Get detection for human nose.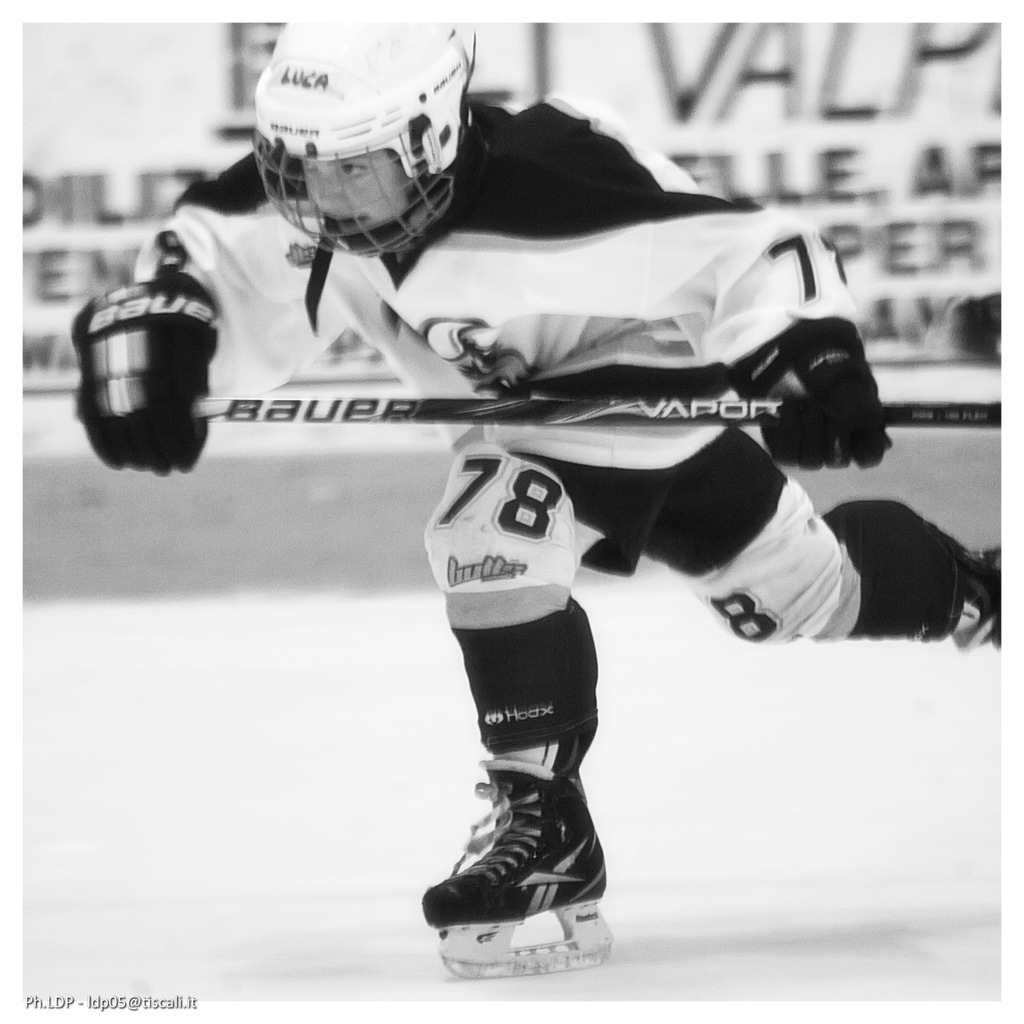
Detection: bbox=(321, 175, 346, 209).
